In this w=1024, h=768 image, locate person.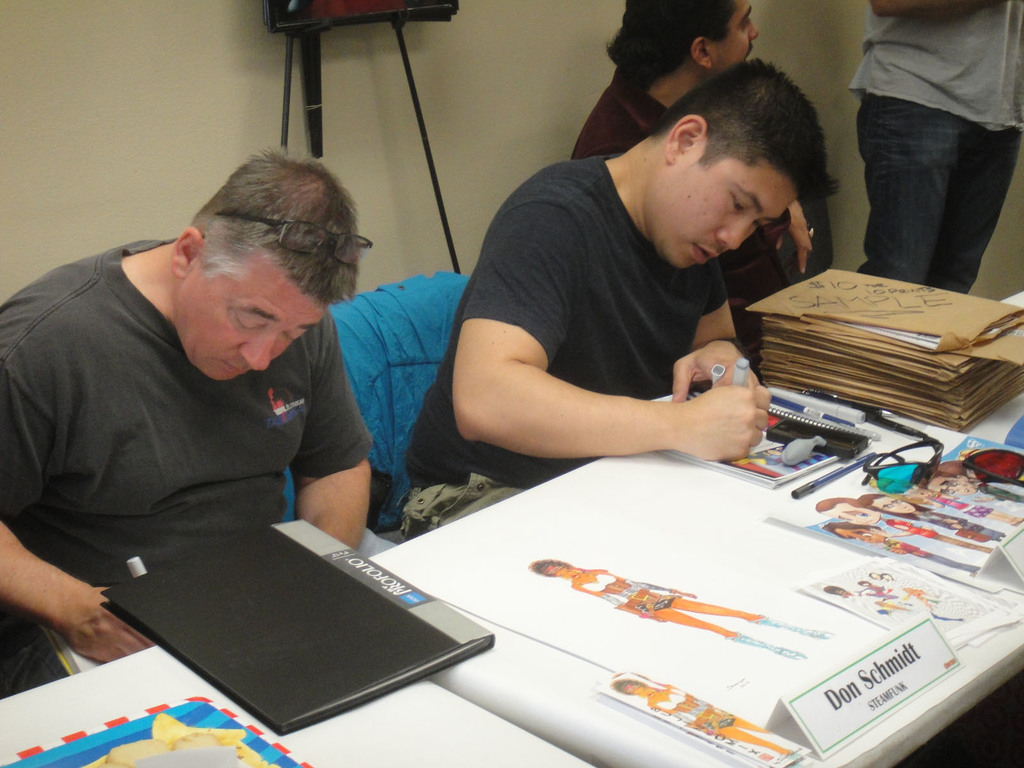
Bounding box: crop(396, 58, 832, 540).
